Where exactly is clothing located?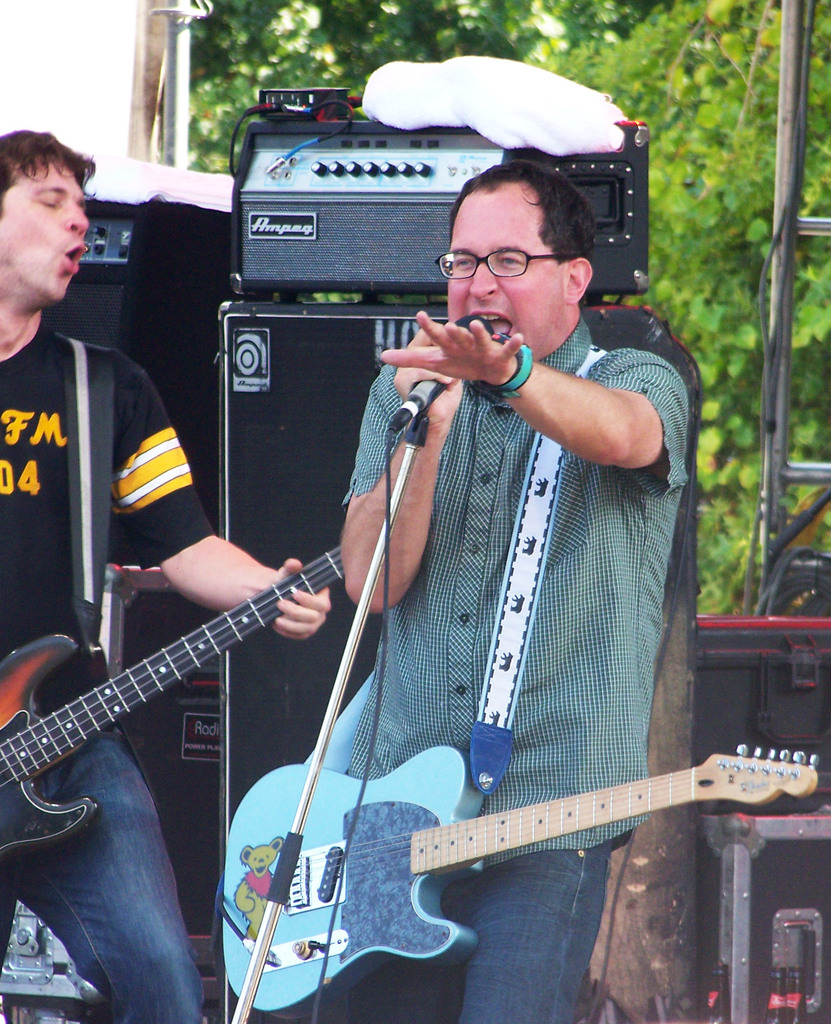
Its bounding box is crop(338, 313, 690, 1023).
